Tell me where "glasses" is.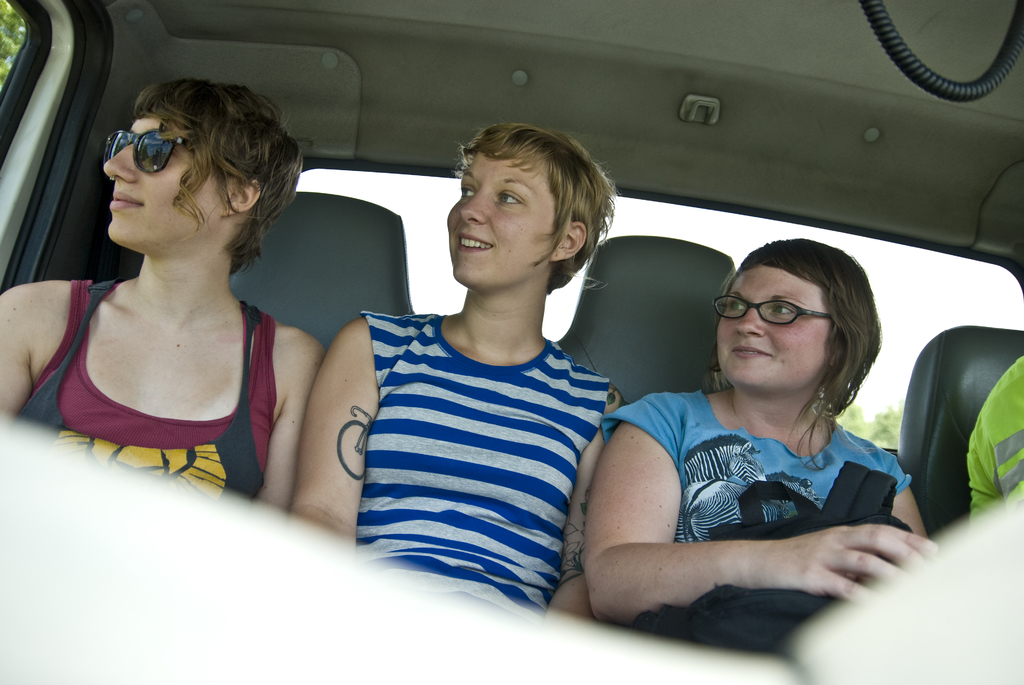
"glasses" is at 710/288/851/335.
